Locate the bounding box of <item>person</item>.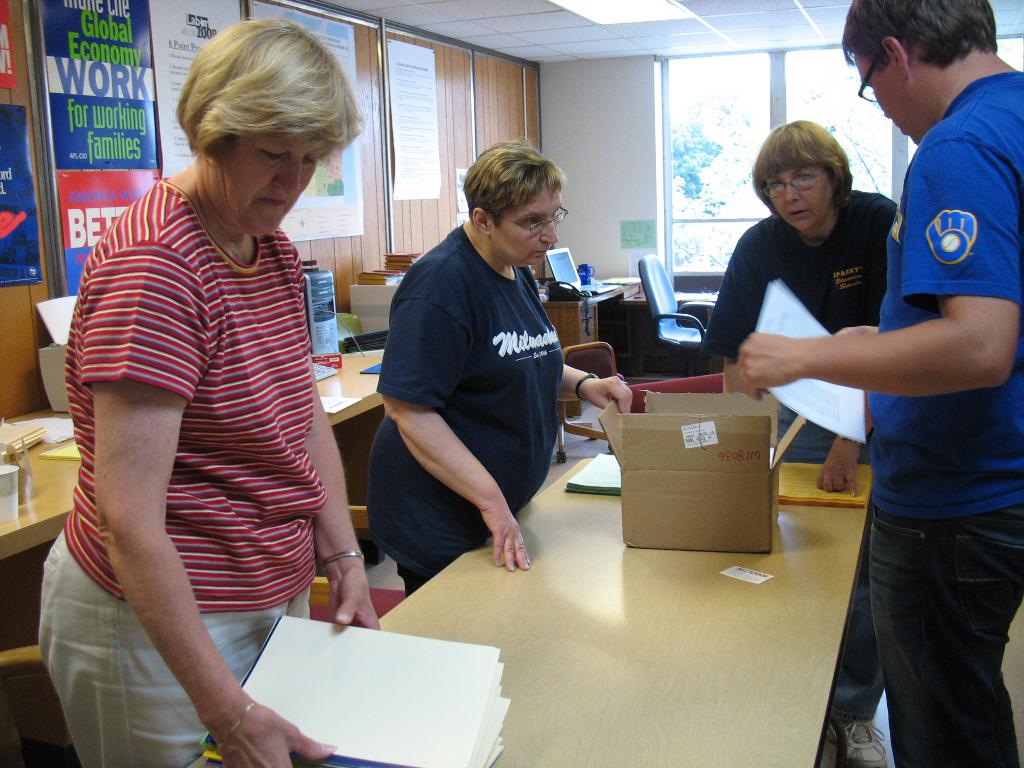
Bounding box: BBox(710, 114, 903, 767).
